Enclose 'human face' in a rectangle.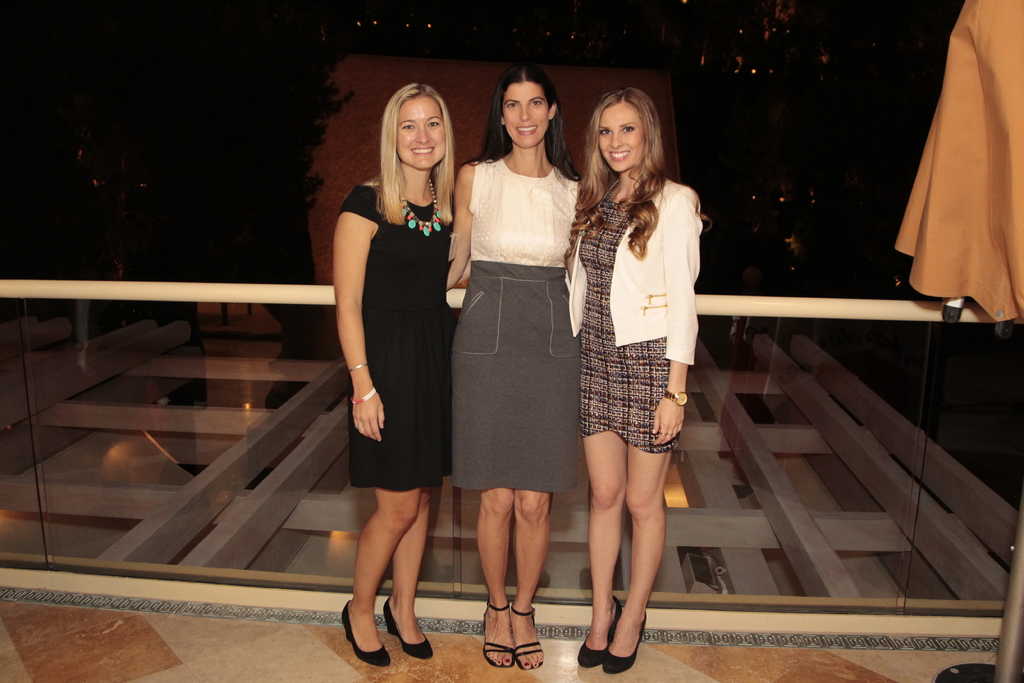
BBox(397, 98, 444, 170).
